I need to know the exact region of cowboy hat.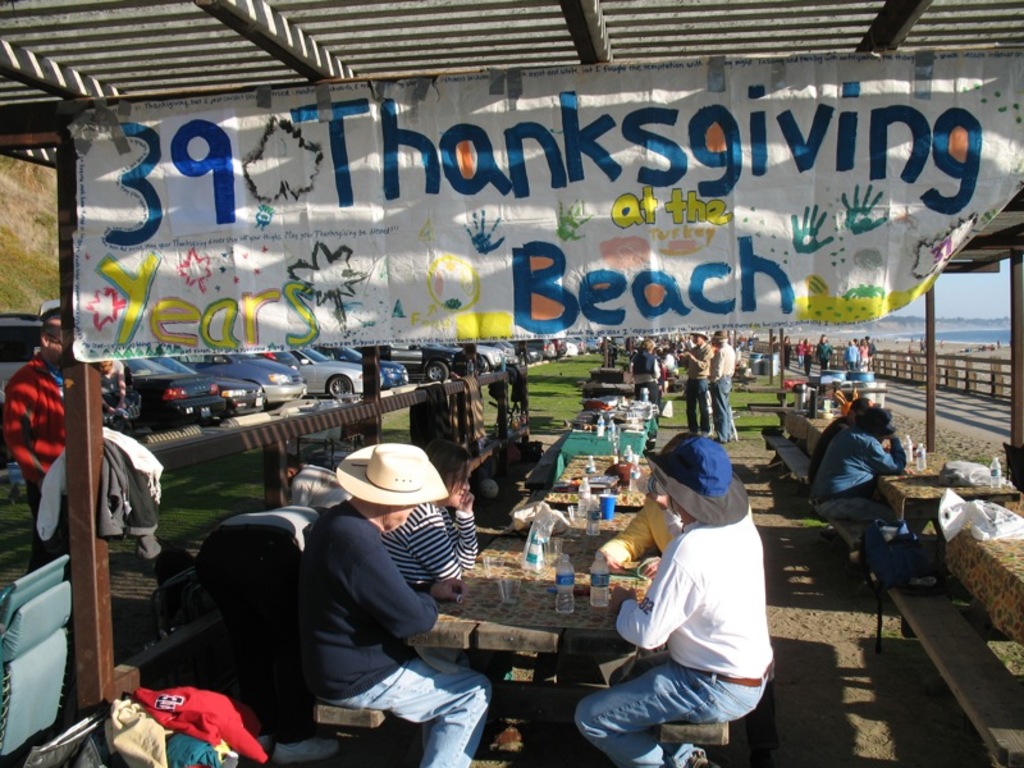
Region: 310/442/451/536.
